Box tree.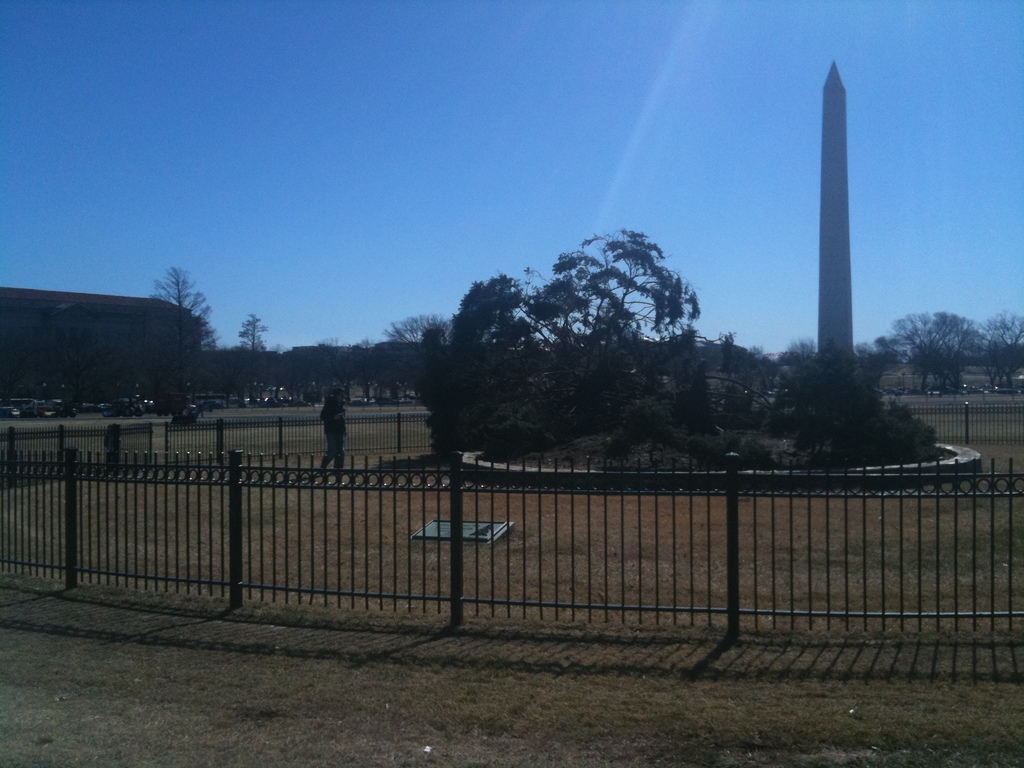
236,309,269,403.
